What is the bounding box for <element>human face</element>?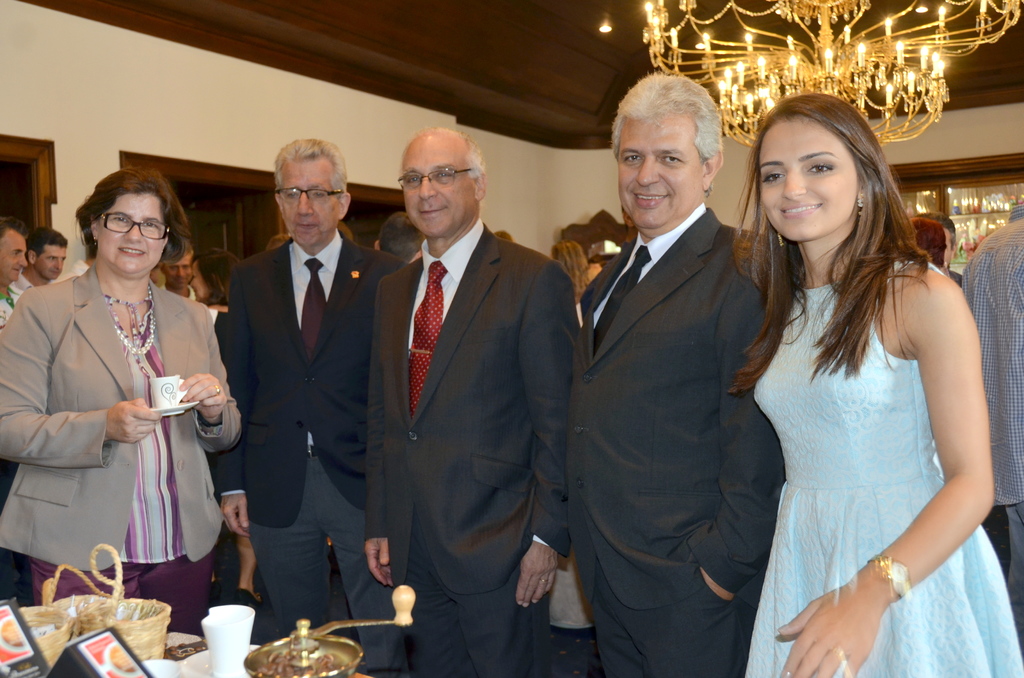
box(404, 135, 476, 236).
